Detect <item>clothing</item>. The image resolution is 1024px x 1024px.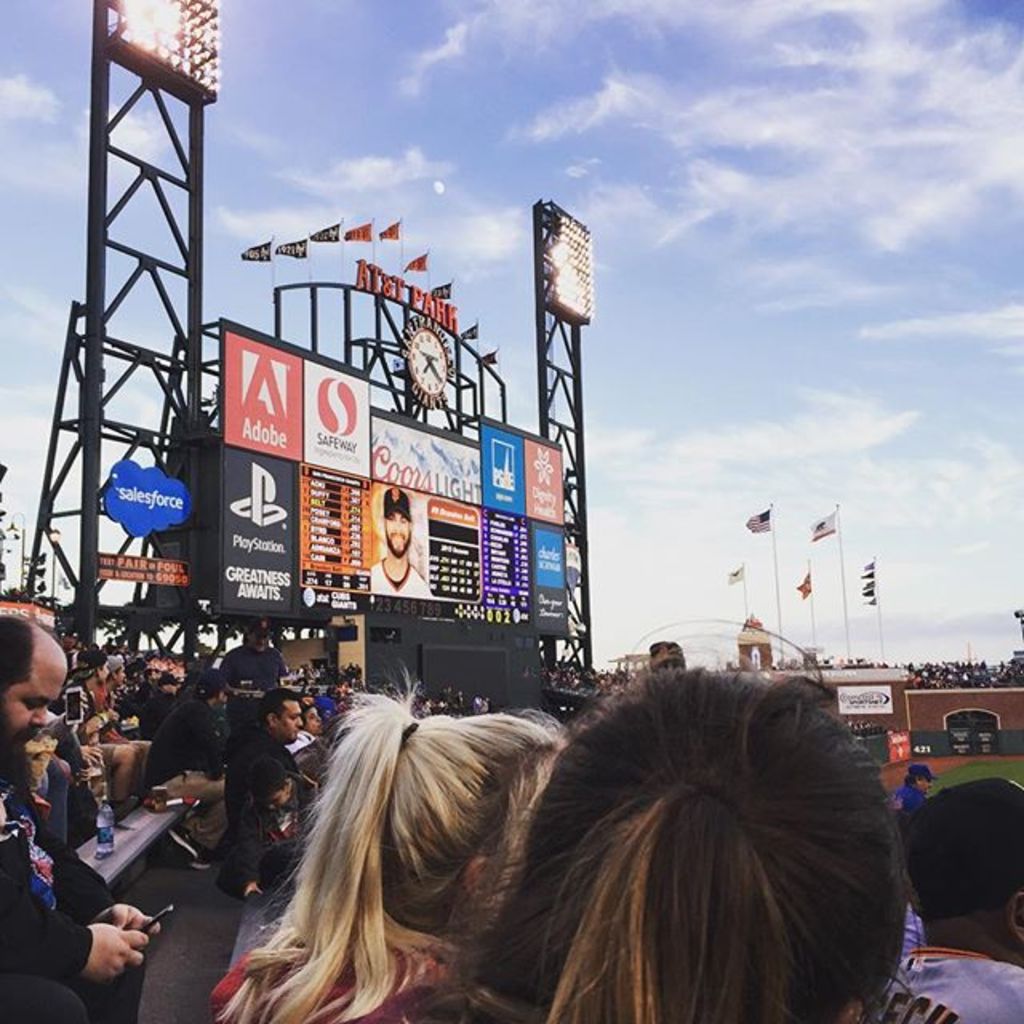
box(208, 893, 480, 1022).
